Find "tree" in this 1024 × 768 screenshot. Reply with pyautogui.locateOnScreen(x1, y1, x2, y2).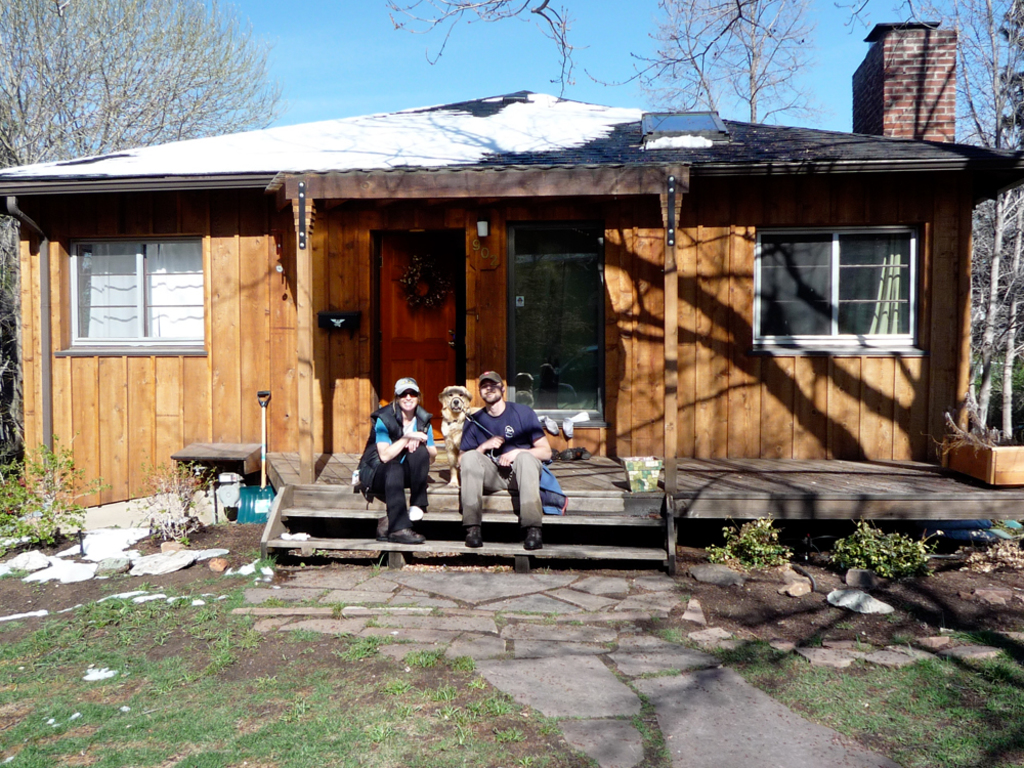
pyautogui.locateOnScreen(0, 0, 288, 454).
